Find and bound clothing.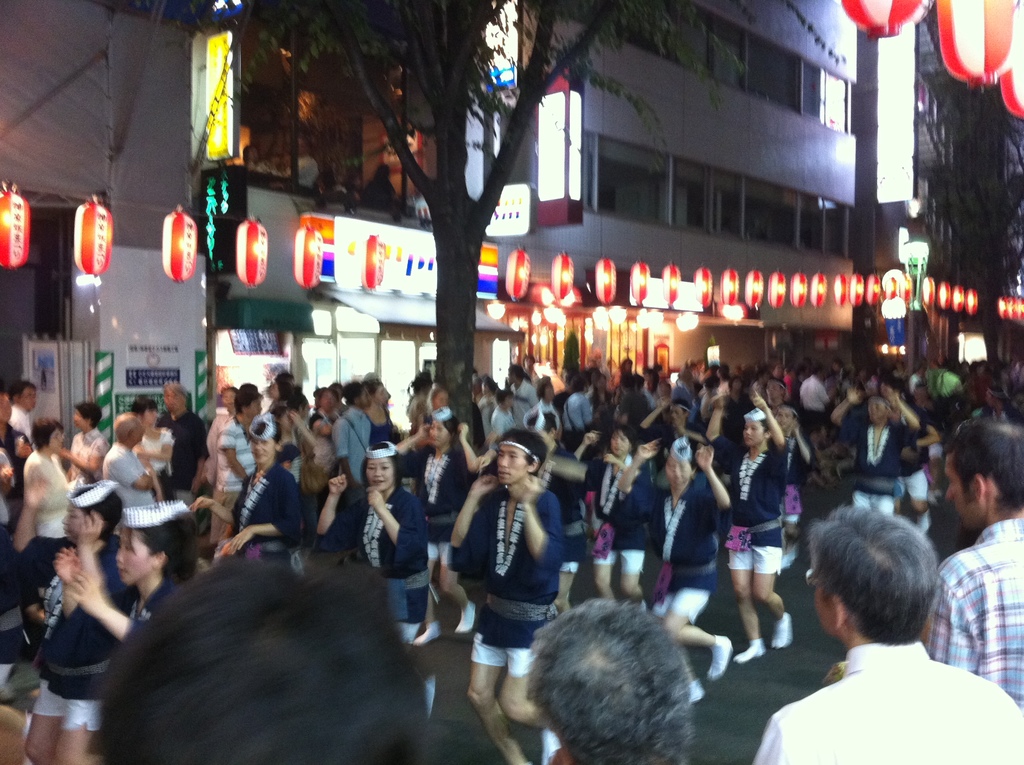
Bound: left=397, top=385, right=439, bottom=429.
